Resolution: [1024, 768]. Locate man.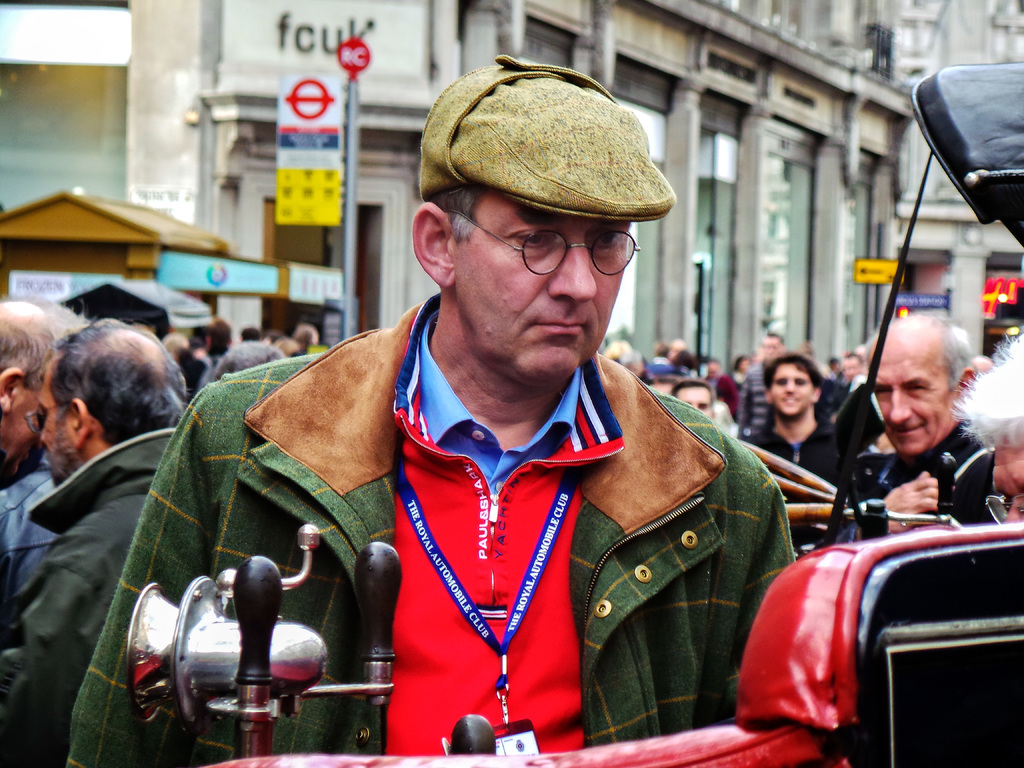
(0,318,186,767).
